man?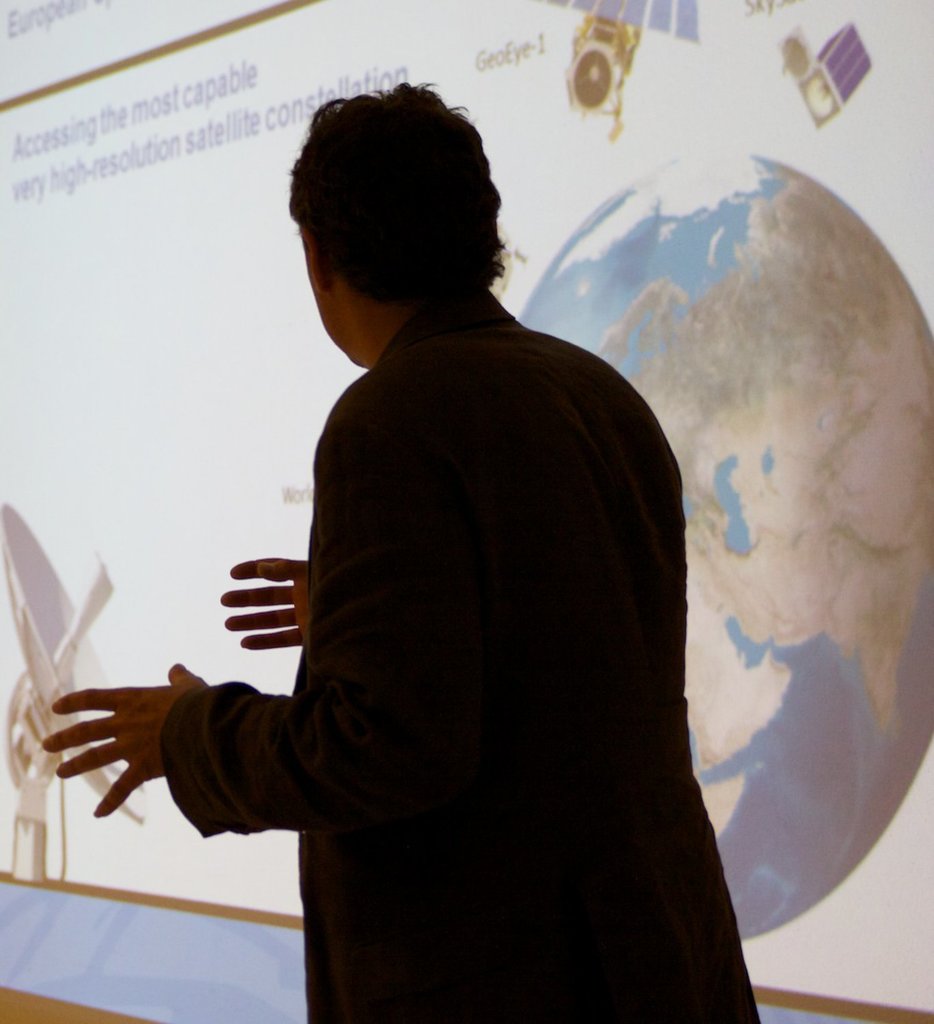
[left=42, top=79, right=761, bottom=1023]
